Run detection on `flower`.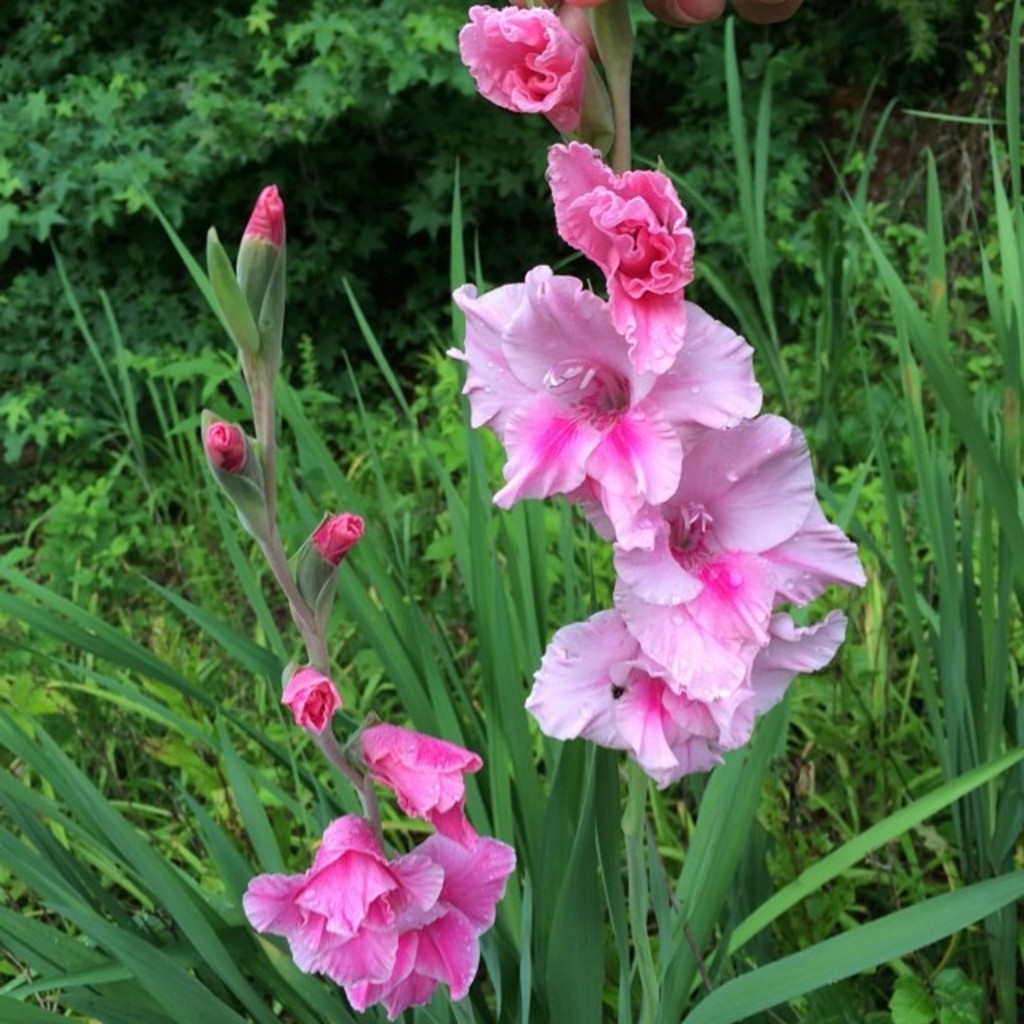
Result: {"left": 544, "top": 136, "right": 693, "bottom": 387}.
